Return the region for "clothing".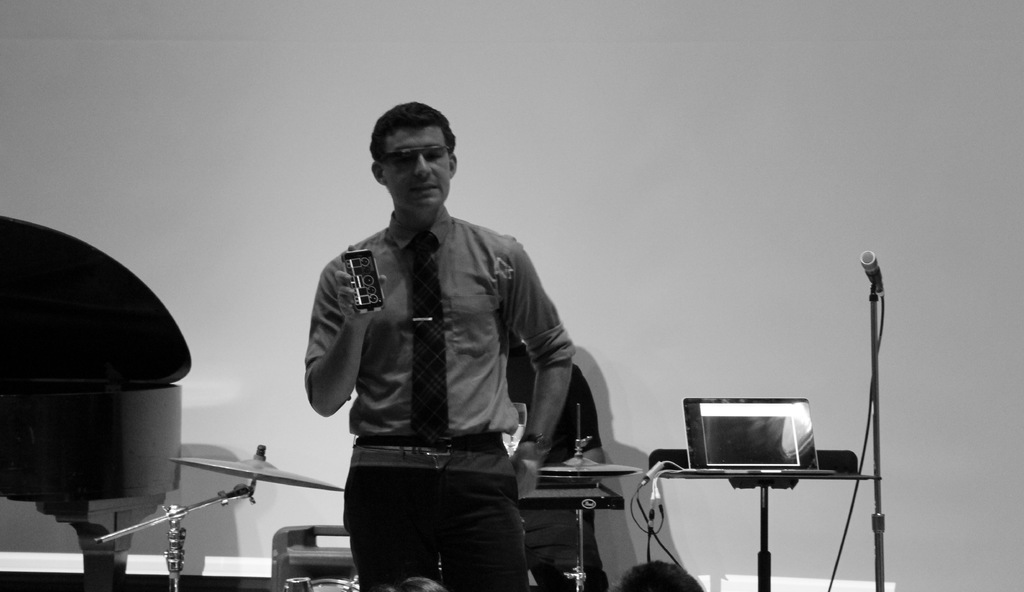
detection(348, 444, 531, 591).
